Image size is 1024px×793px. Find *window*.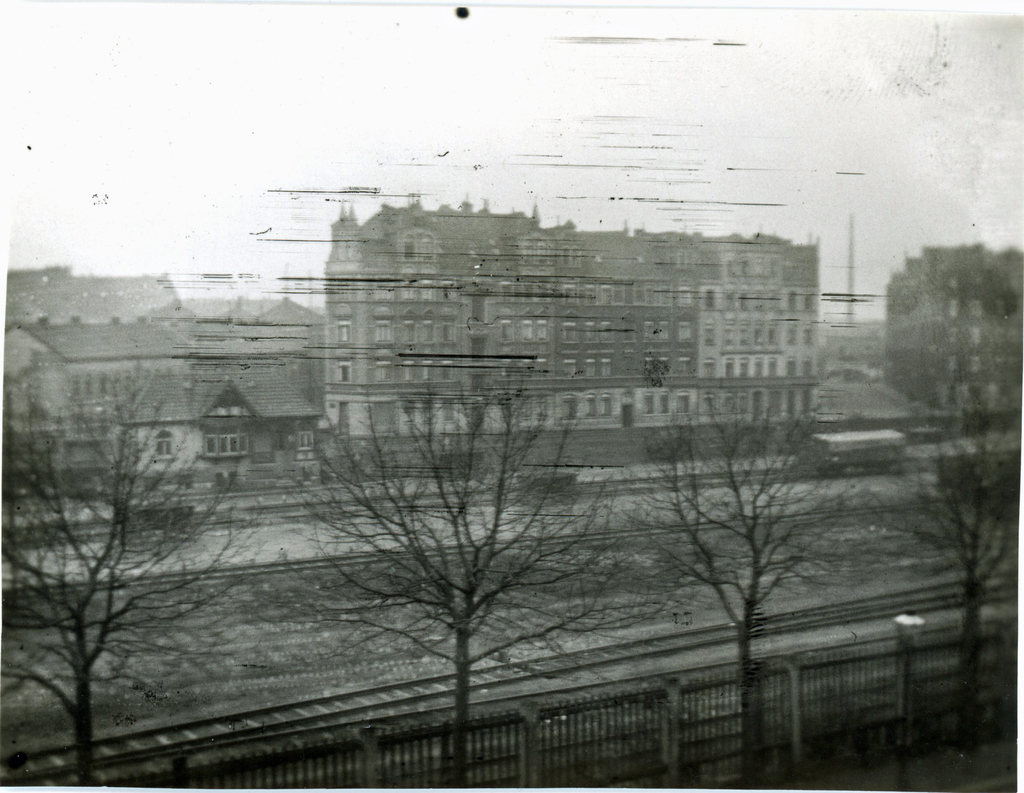
region(301, 432, 315, 448).
